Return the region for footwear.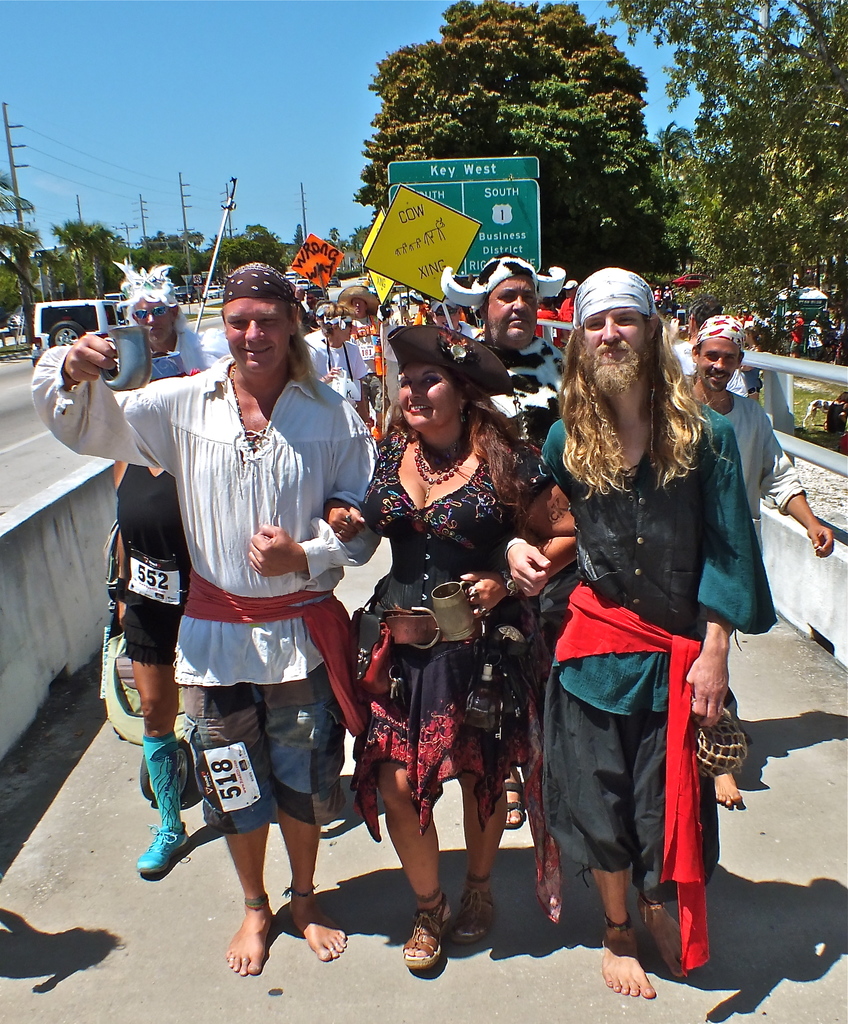
bbox=(371, 425, 383, 442).
